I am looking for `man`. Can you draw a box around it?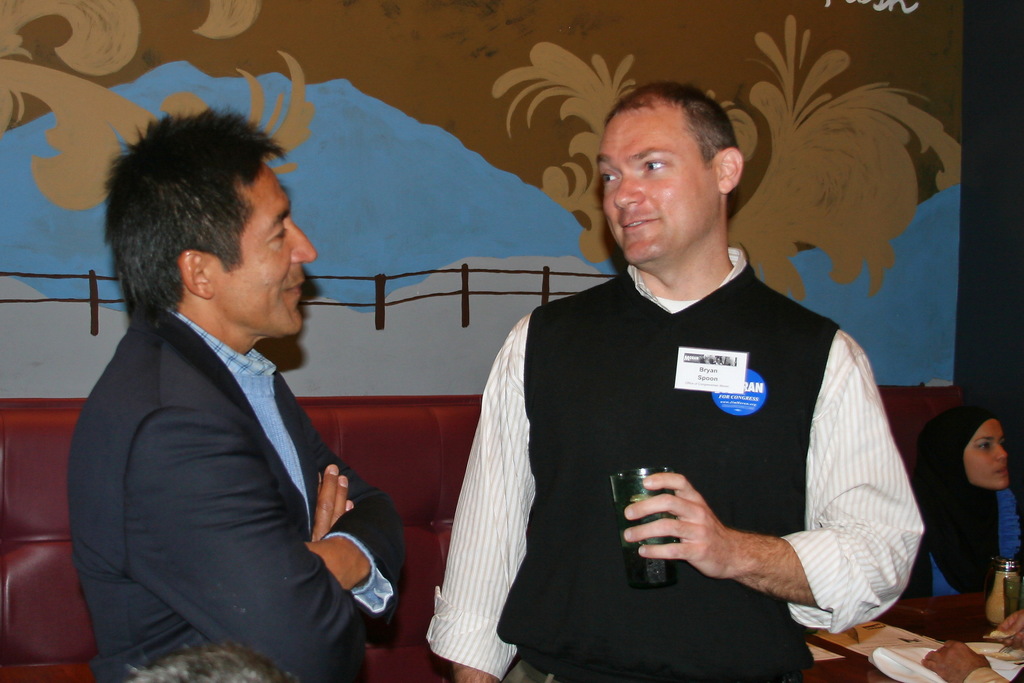
Sure, the bounding box is x1=442 y1=89 x2=915 y2=659.
